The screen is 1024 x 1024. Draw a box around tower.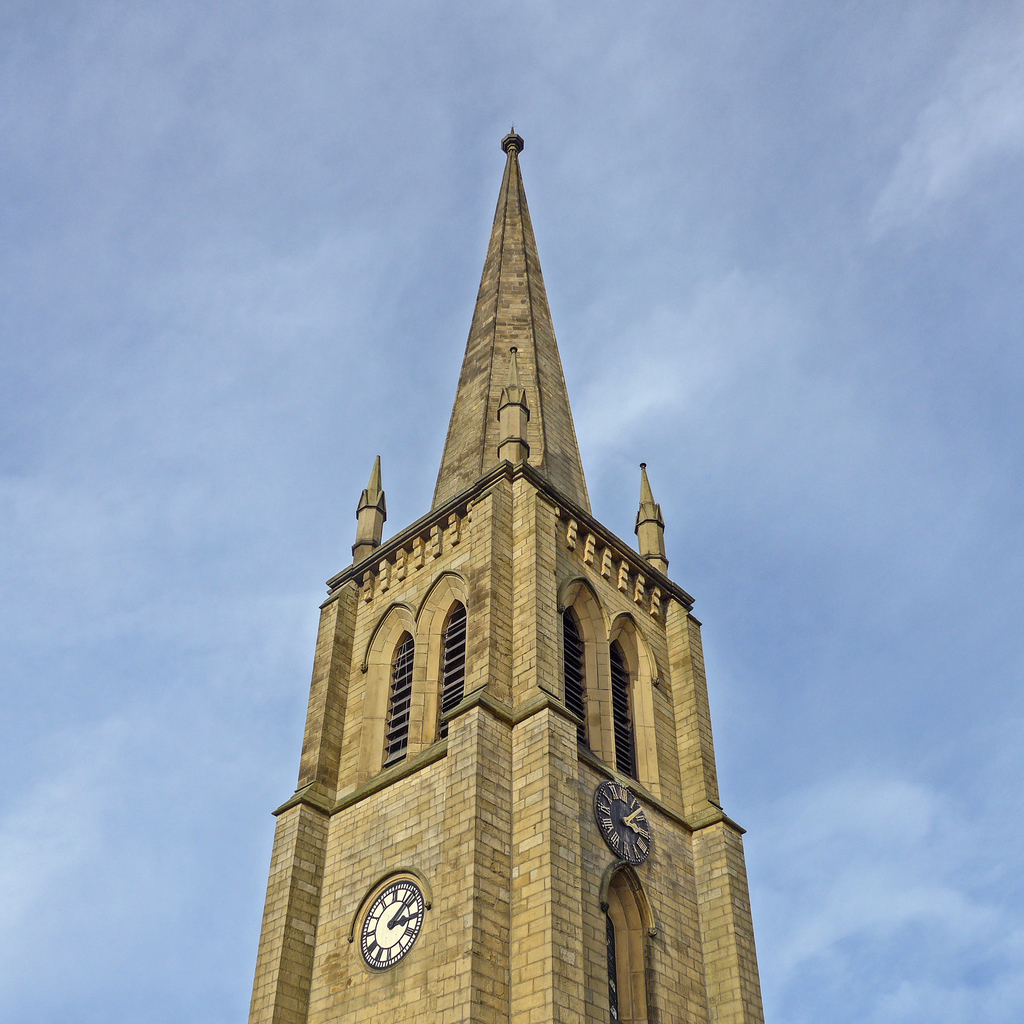
region(267, 108, 785, 1003).
